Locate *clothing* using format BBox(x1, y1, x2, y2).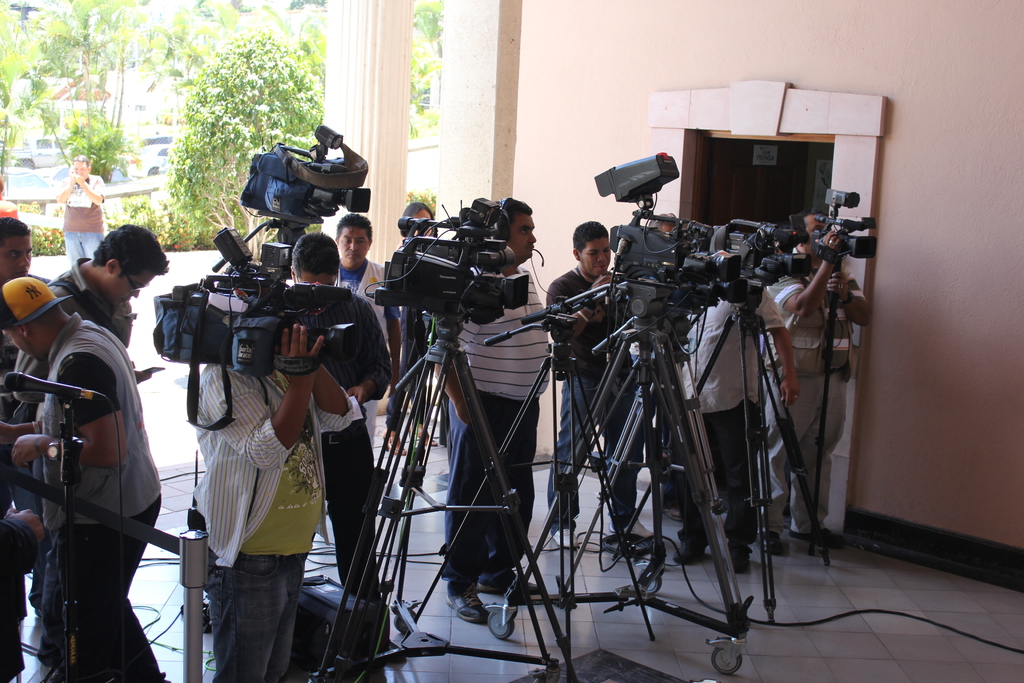
BBox(339, 254, 405, 431).
